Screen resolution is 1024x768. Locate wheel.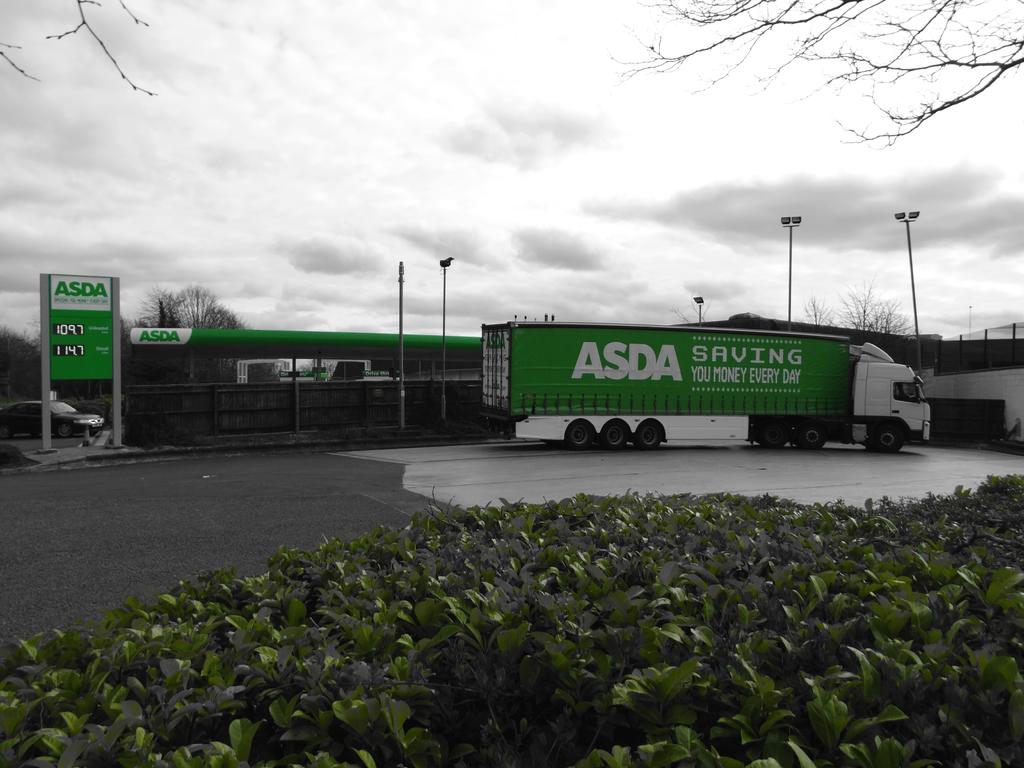
detection(603, 424, 628, 451).
